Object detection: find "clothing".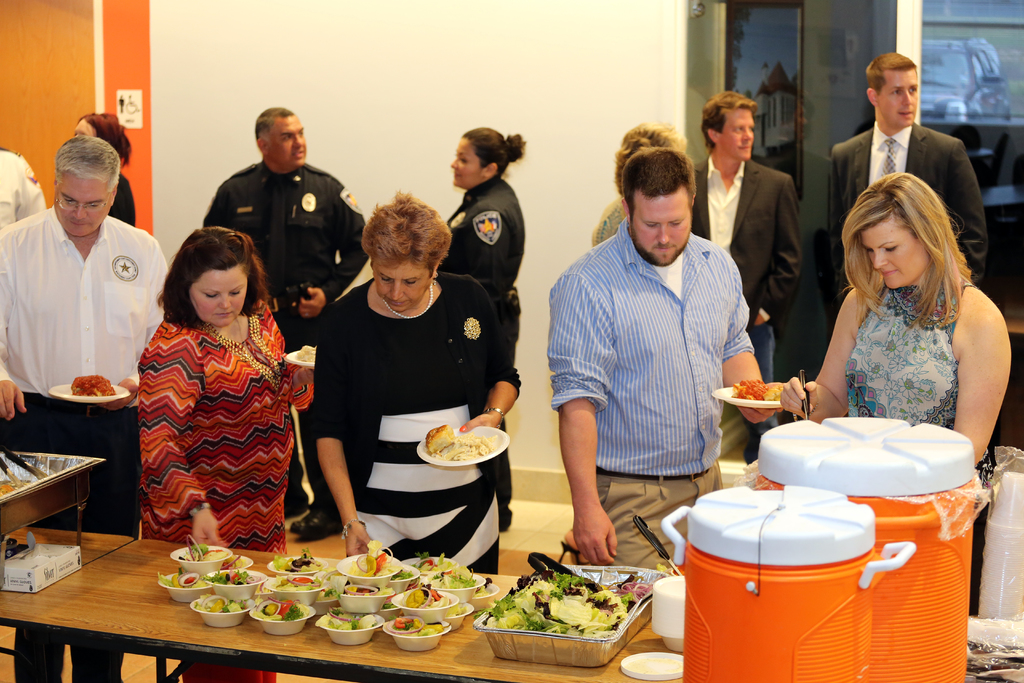
rect(689, 151, 809, 454).
